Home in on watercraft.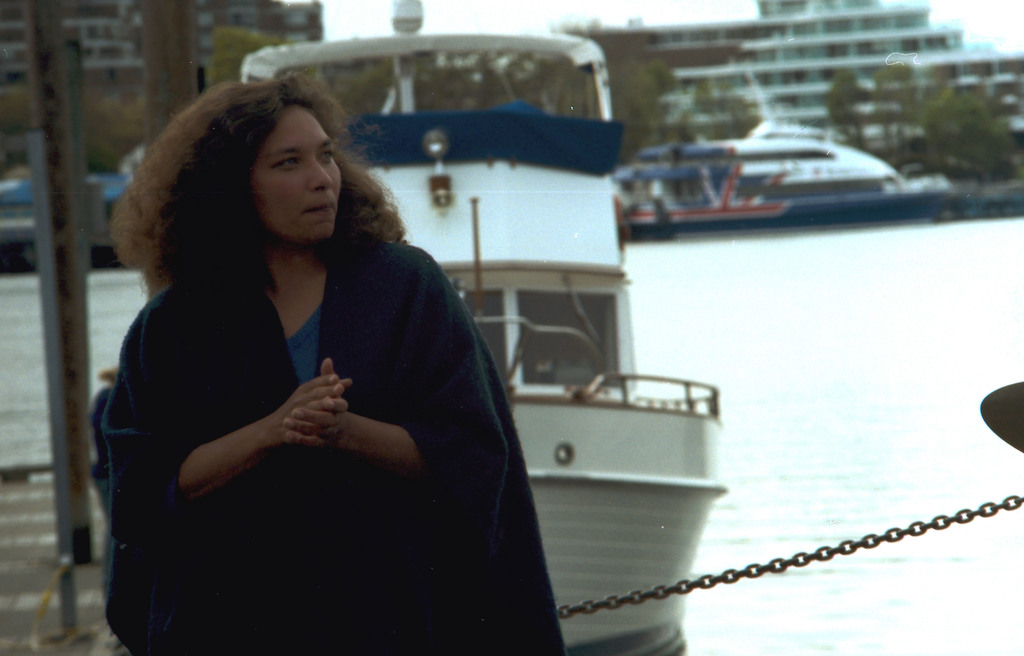
Homed in at 239/0/730/655.
